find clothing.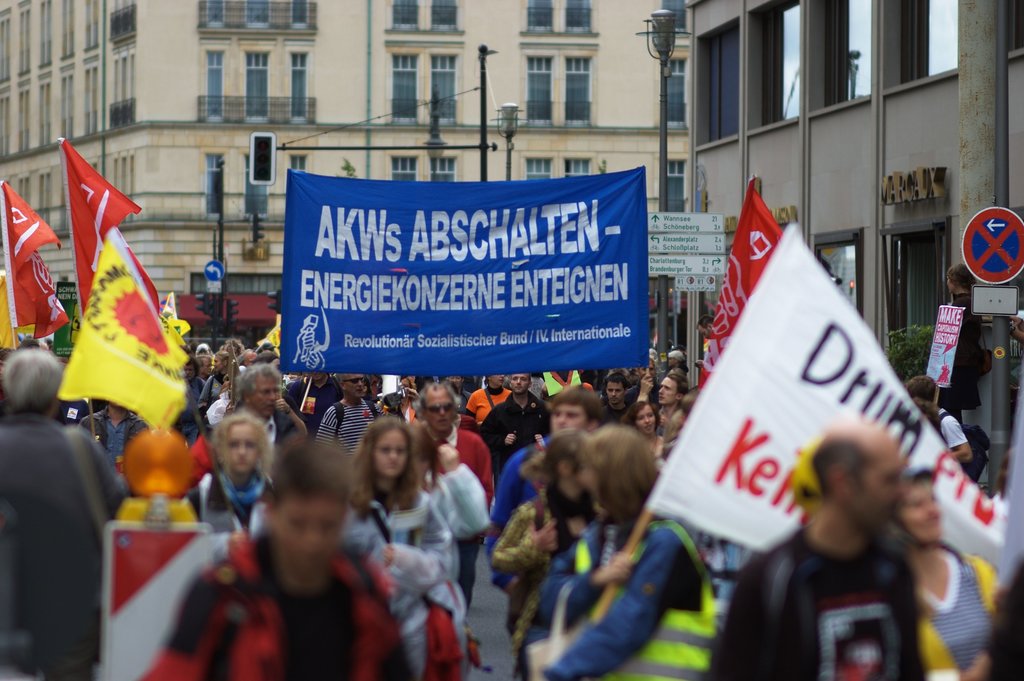
(519, 523, 721, 679).
